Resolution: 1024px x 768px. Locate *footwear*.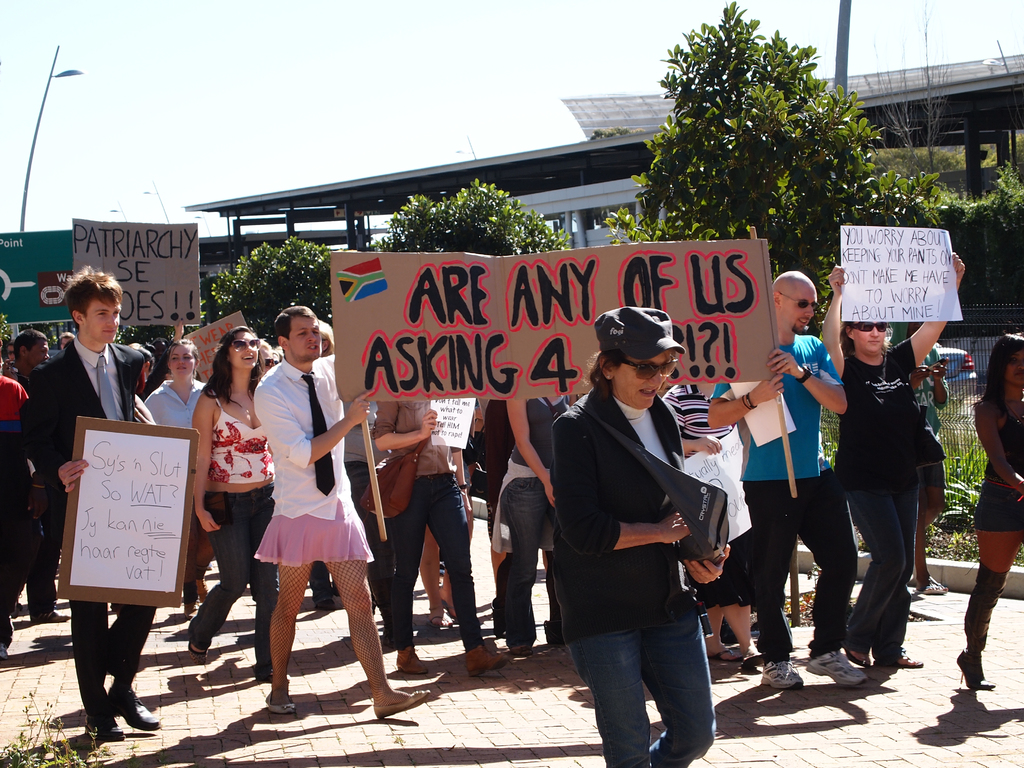
(911,582,943,595).
